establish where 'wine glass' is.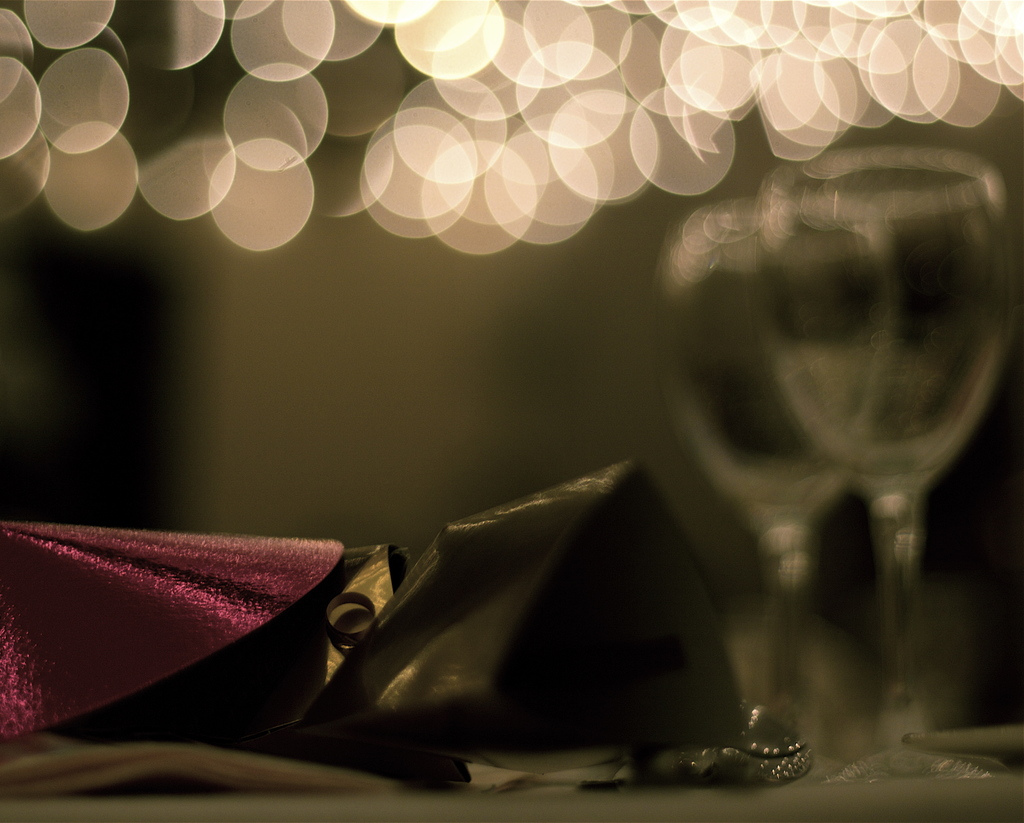
Established at [760, 147, 1005, 781].
